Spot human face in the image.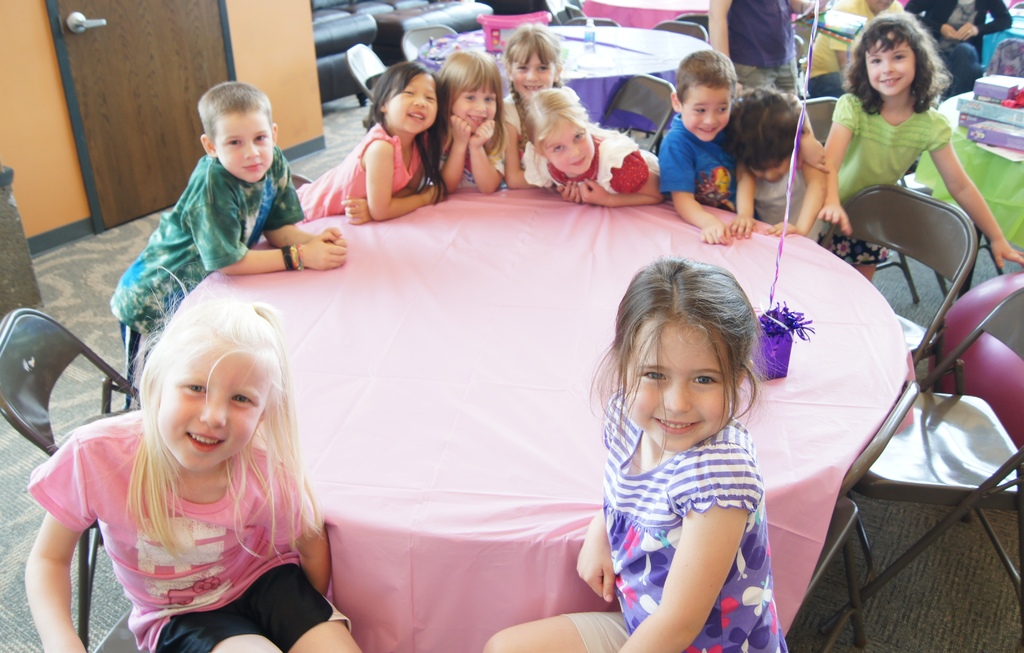
human face found at (388,70,436,135).
